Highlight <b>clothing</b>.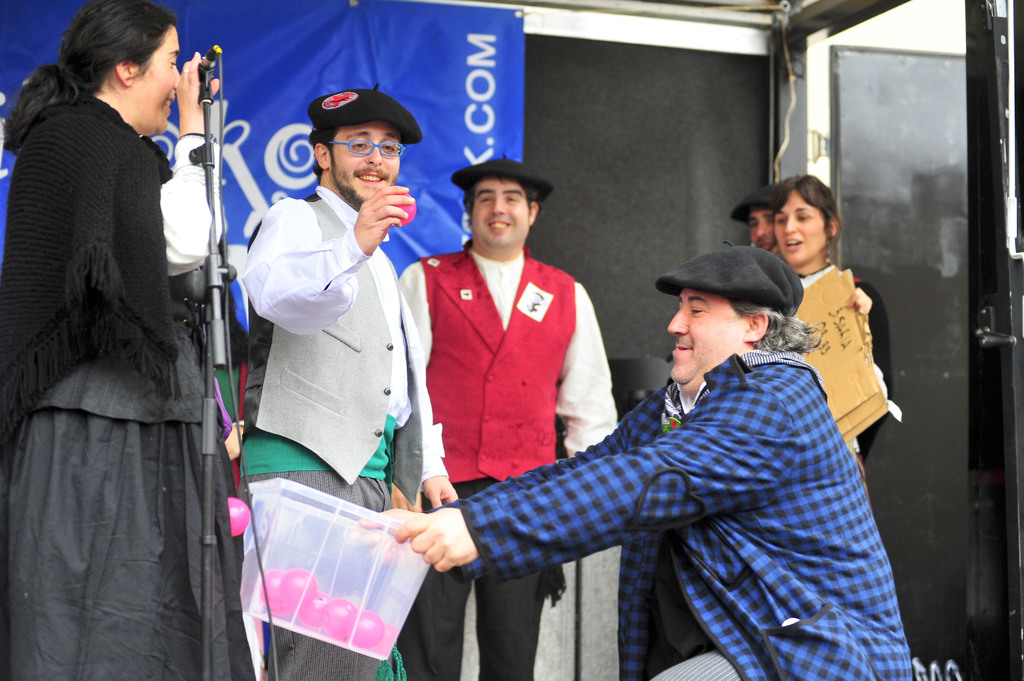
Highlighted region: bbox=(423, 342, 915, 680).
